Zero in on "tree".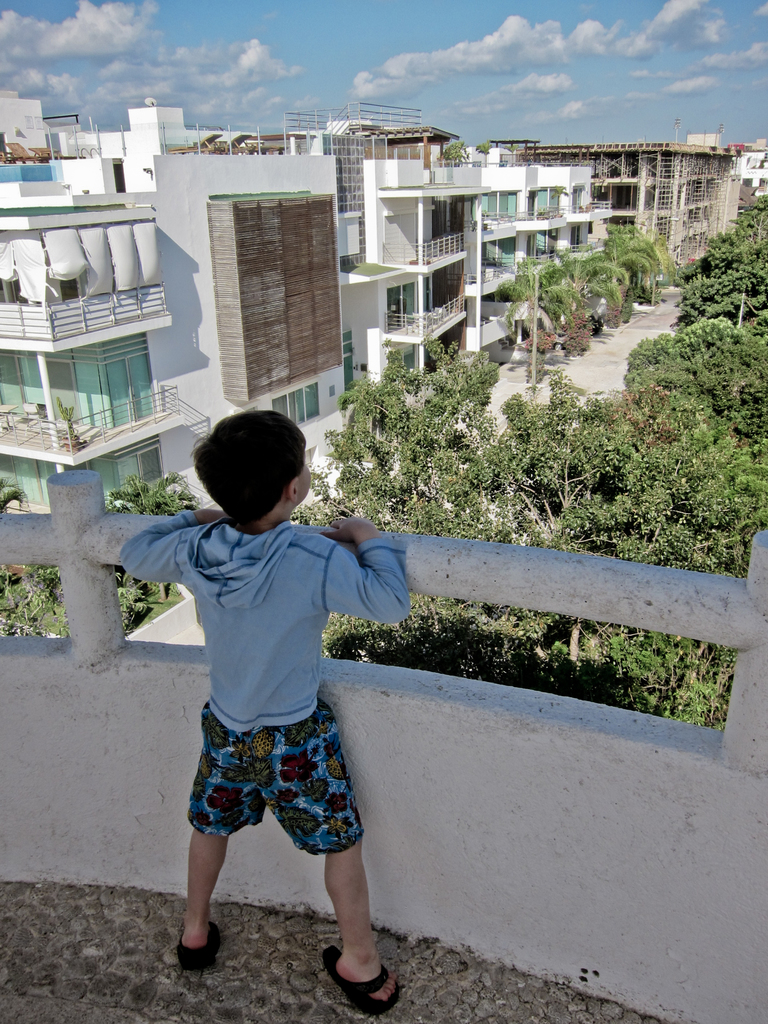
Zeroed in: detection(0, 449, 195, 646).
